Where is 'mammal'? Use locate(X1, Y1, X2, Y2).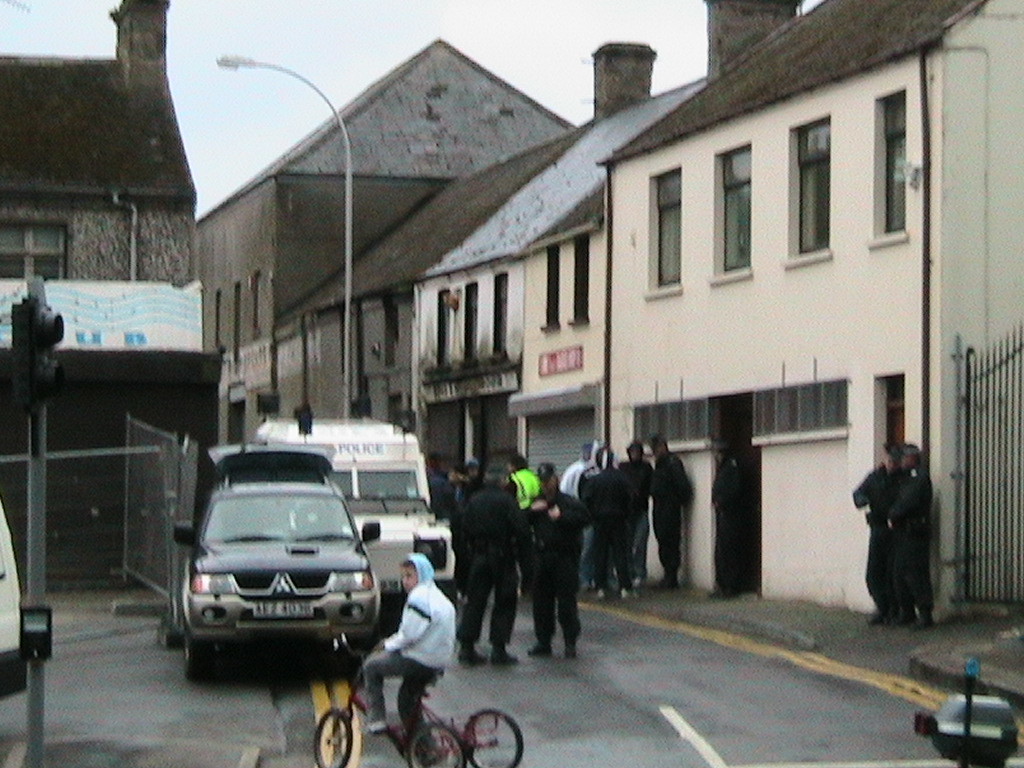
locate(351, 553, 453, 748).
